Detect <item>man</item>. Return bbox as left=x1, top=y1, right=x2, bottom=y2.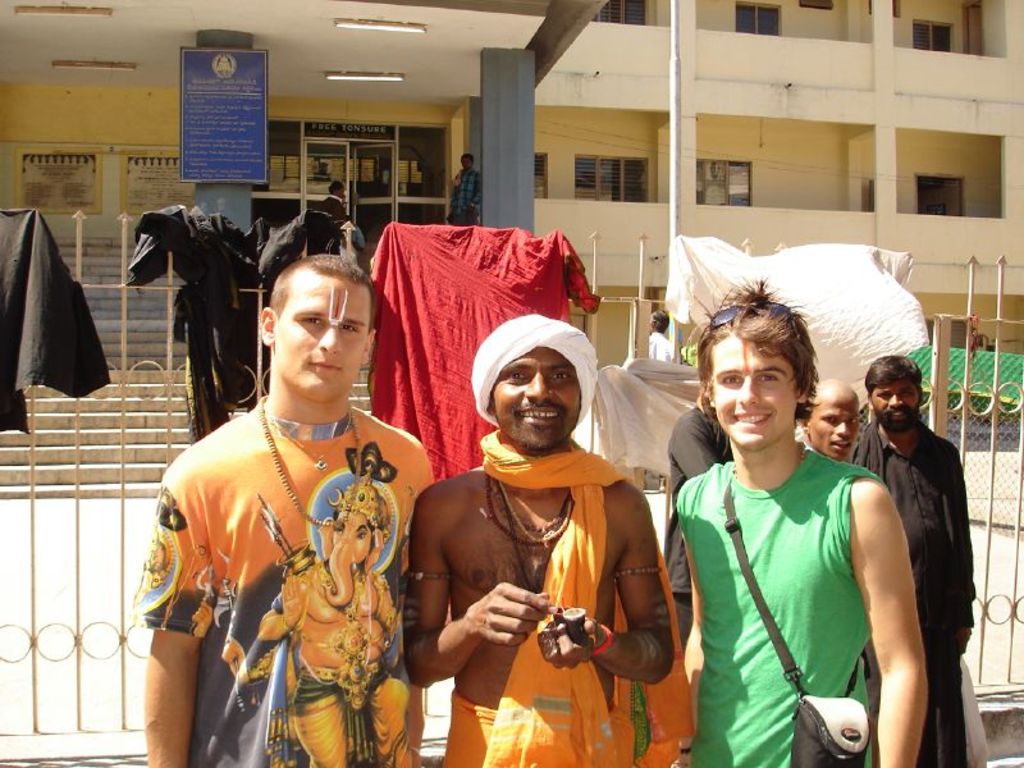
left=404, top=310, right=692, bottom=767.
